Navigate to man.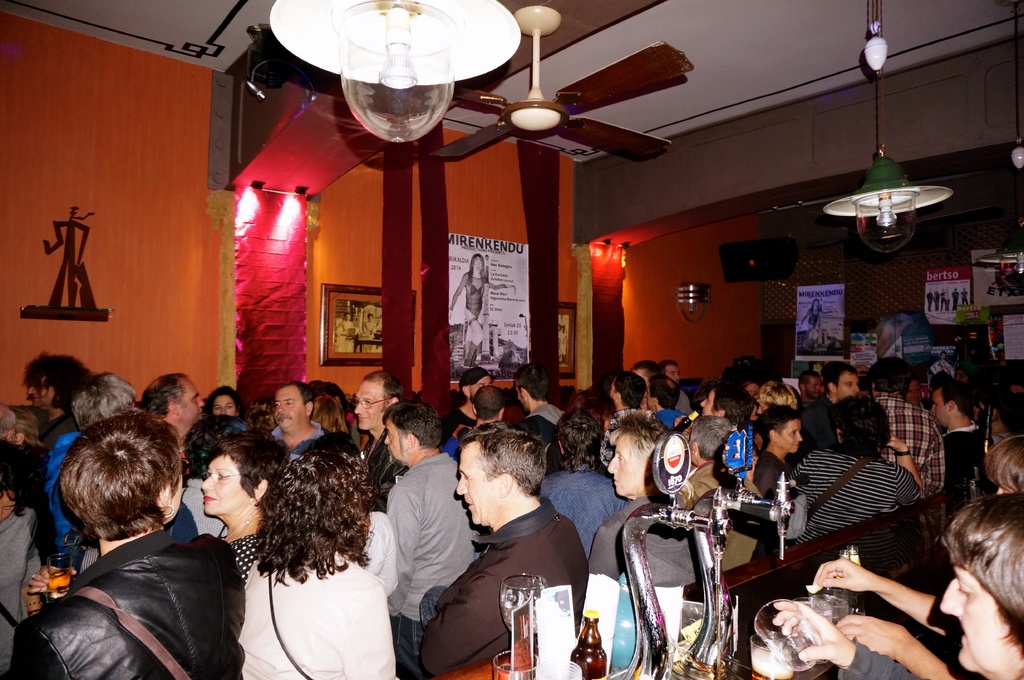
Navigation target: detection(659, 360, 692, 415).
